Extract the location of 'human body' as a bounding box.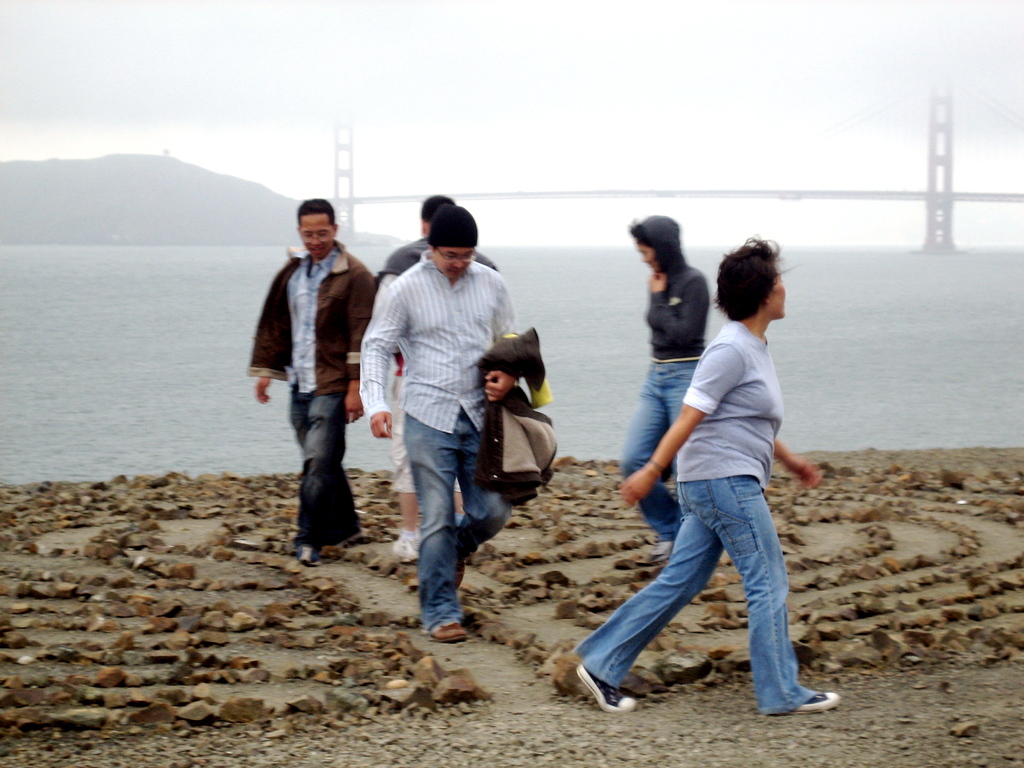
(x1=361, y1=255, x2=524, y2=644).
